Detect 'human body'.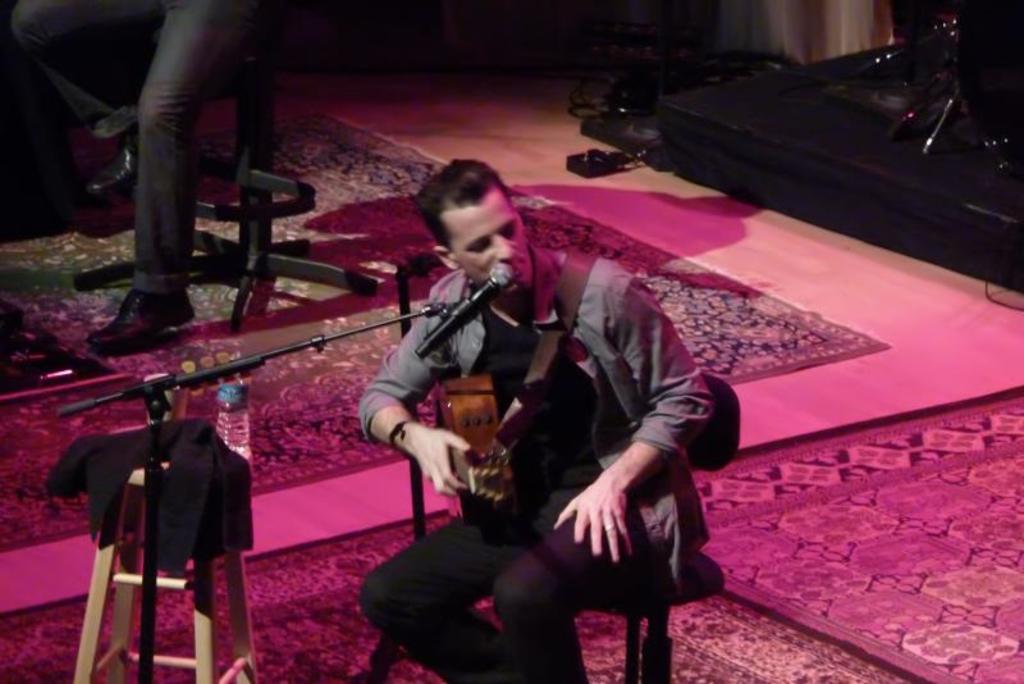
Detected at l=392, t=190, r=721, b=674.
